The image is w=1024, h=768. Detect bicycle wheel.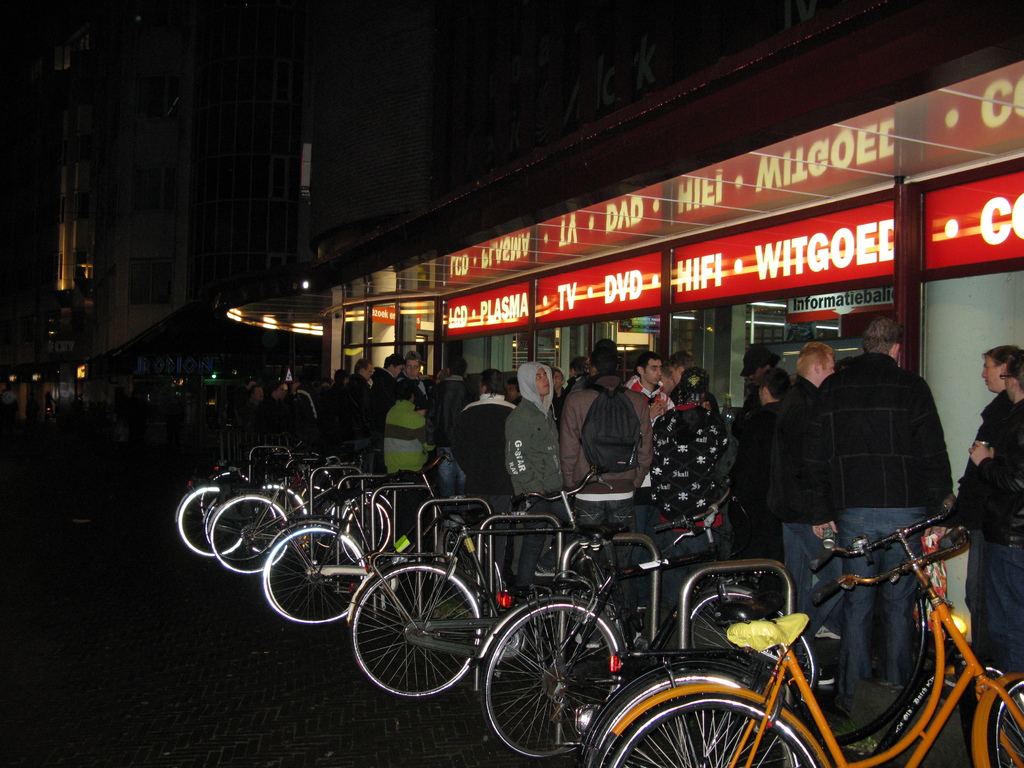
Detection: Rect(346, 578, 491, 709).
